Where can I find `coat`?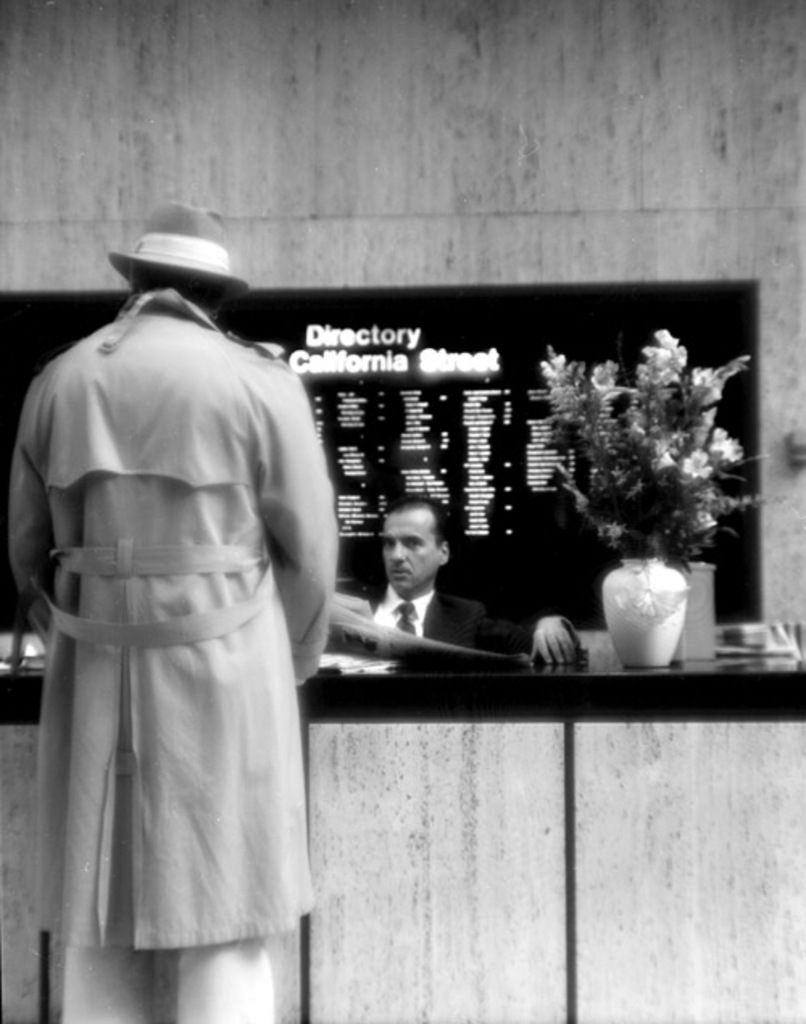
You can find it at select_region(353, 592, 543, 653).
